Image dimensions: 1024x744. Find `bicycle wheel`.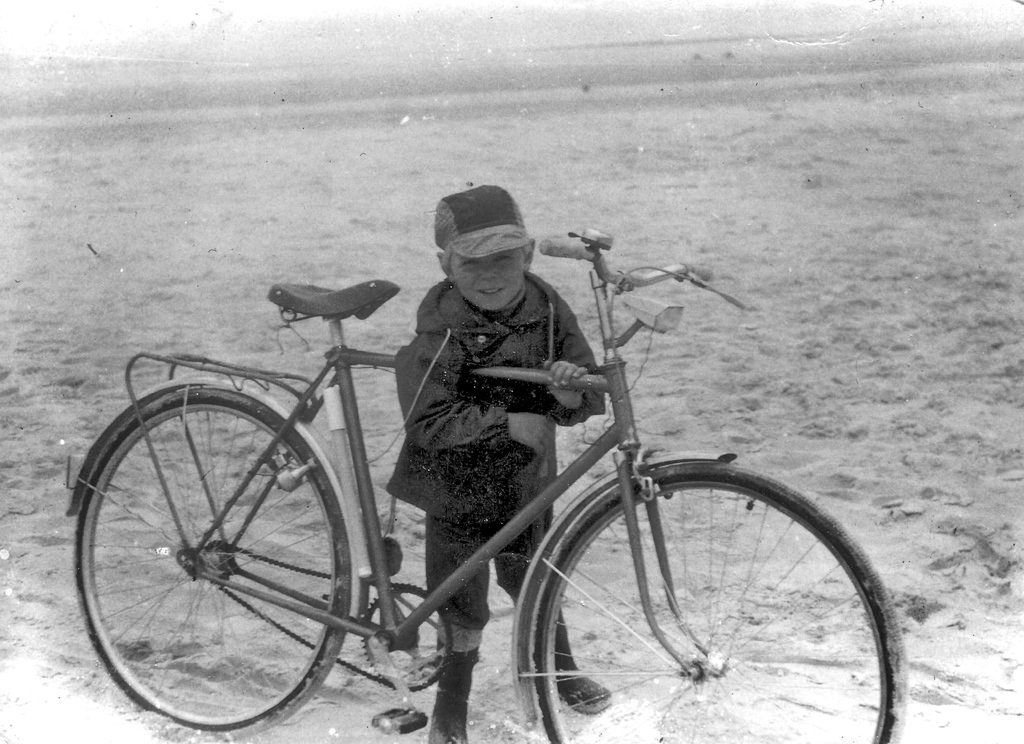
<box>493,458,895,738</box>.
